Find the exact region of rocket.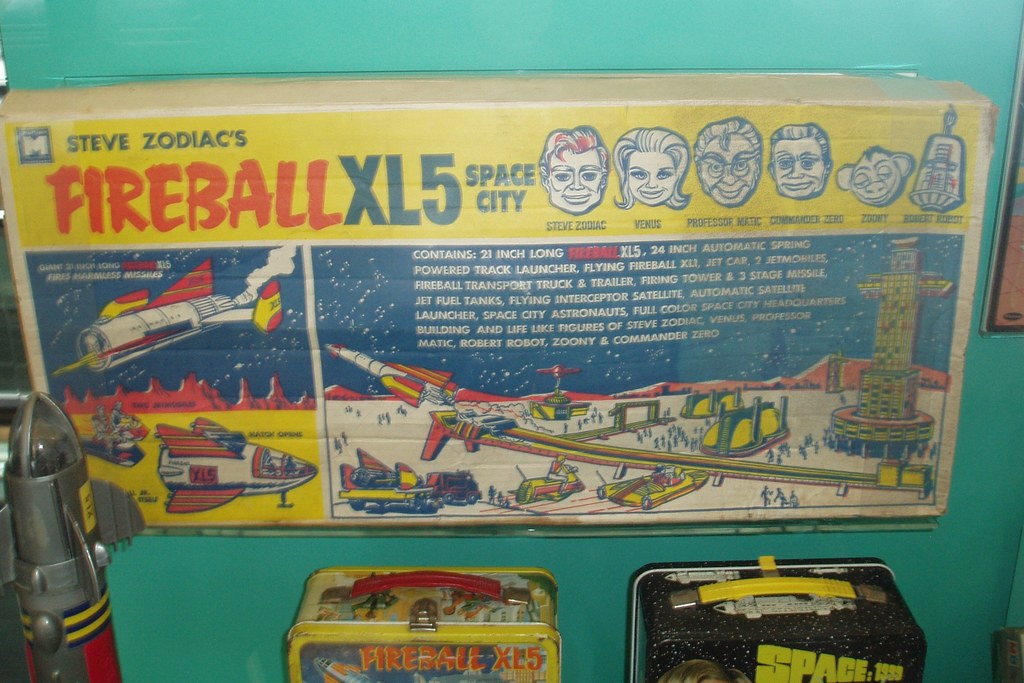
Exact region: Rect(327, 348, 461, 408).
